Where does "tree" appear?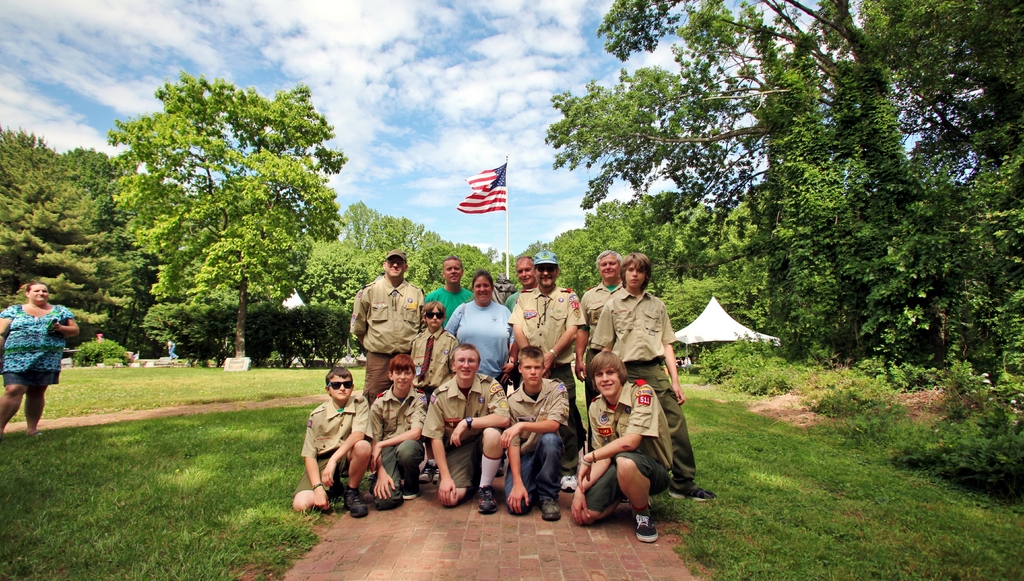
Appears at x1=504 y1=245 x2=550 y2=297.
